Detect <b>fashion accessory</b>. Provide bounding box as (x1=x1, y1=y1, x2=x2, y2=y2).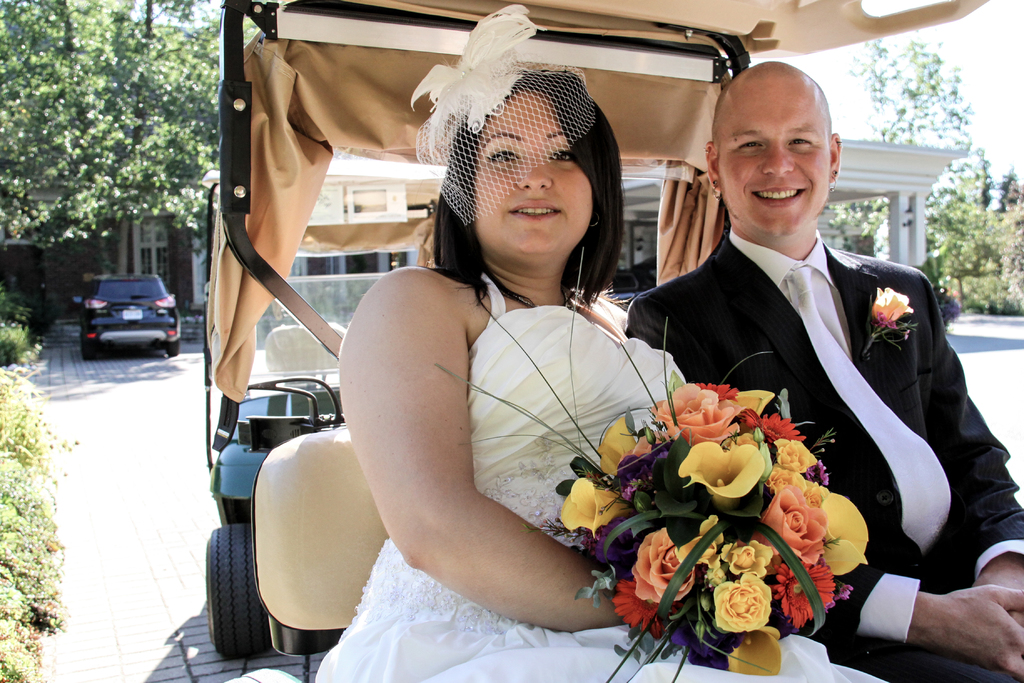
(x1=820, y1=165, x2=844, y2=197).
